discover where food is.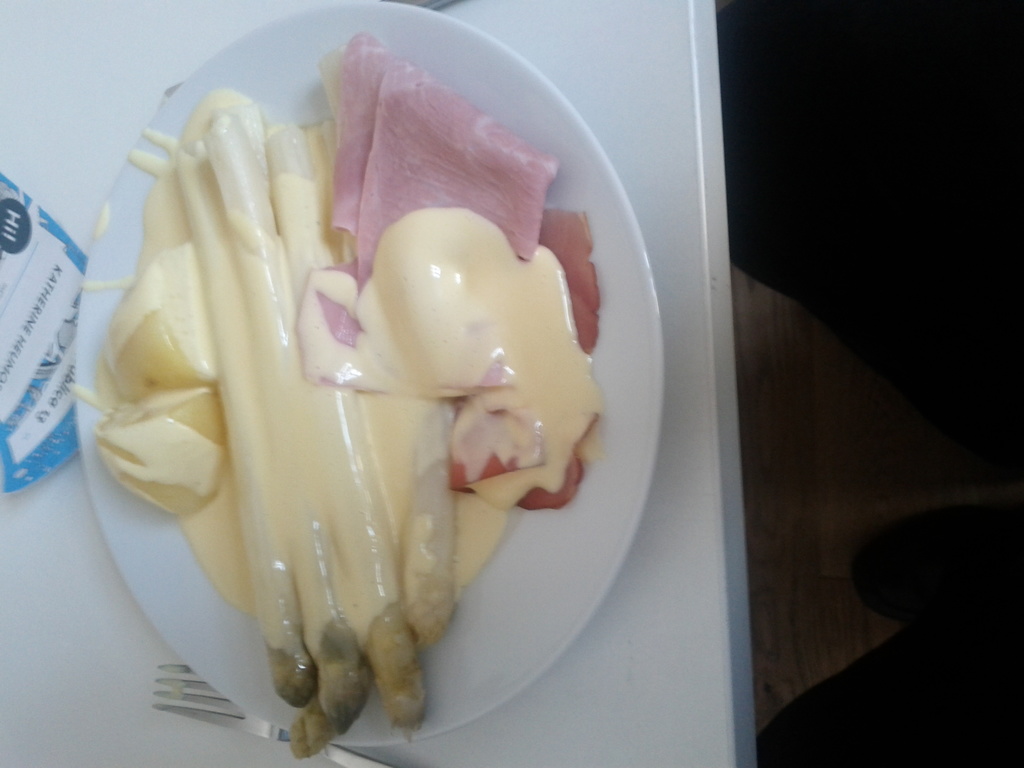
Discovered at l=65, t=31, r=604, b=767.
